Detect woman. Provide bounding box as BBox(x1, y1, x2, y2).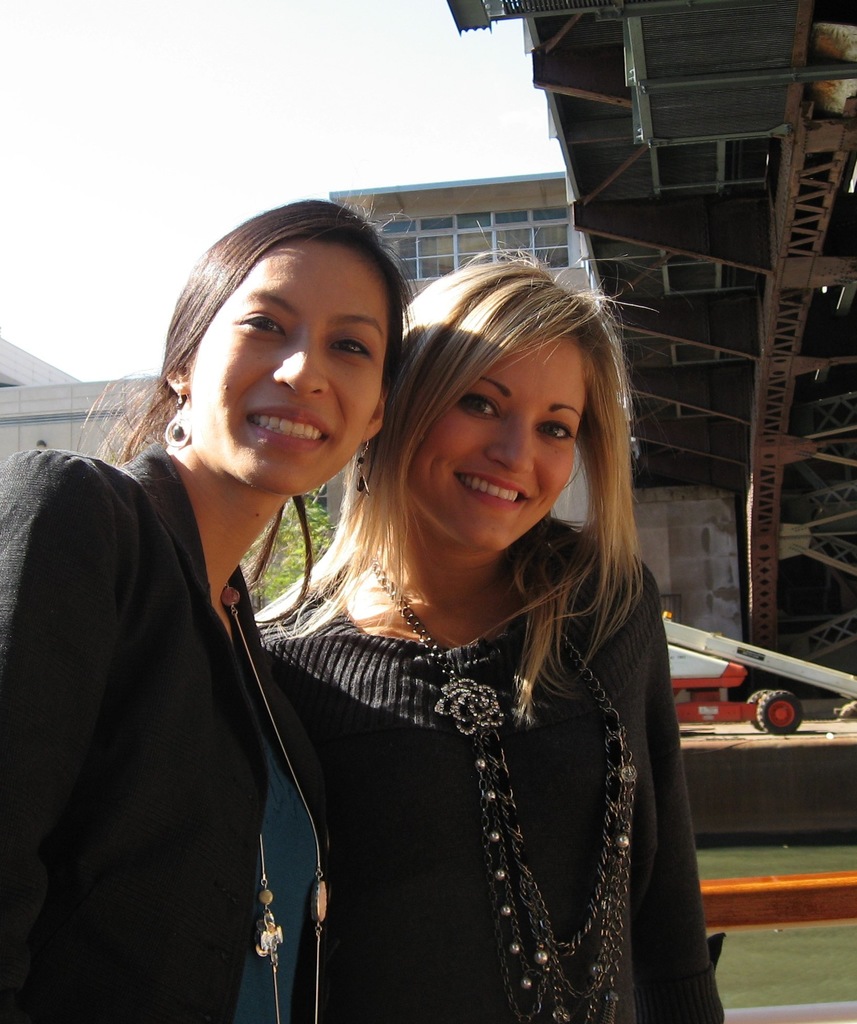
BBox(0, 195, 418, 1023).
